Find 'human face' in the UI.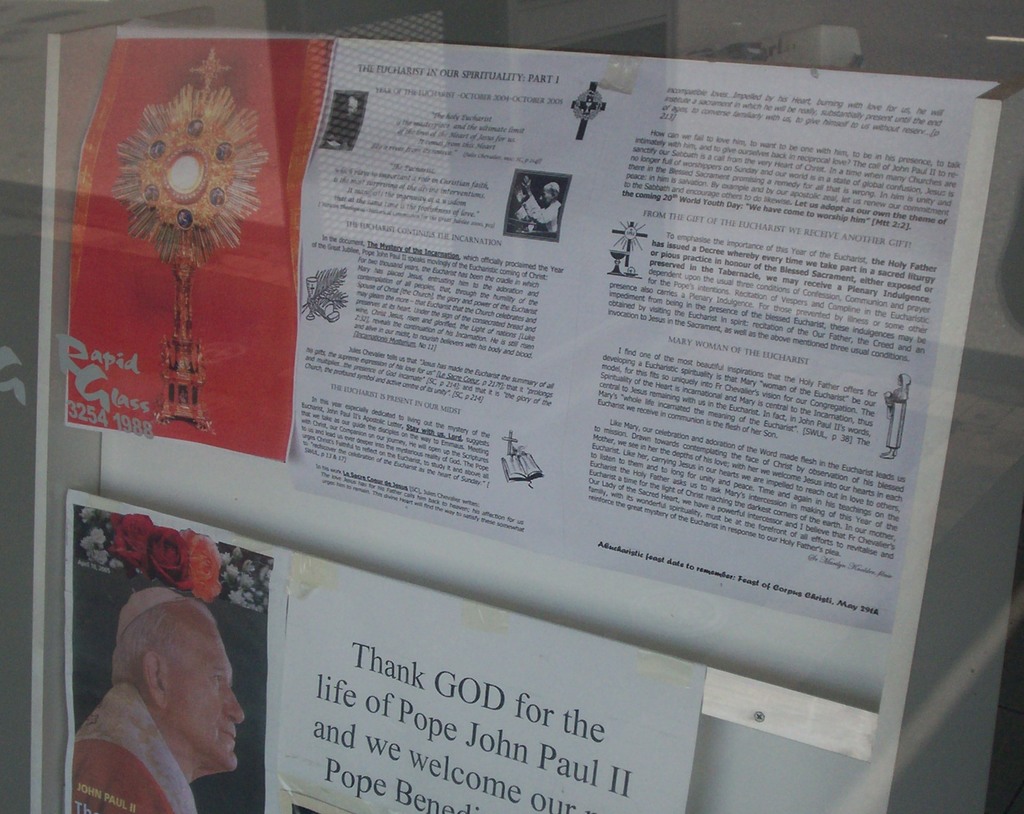
UI element at box=[166, 610, 245, 768].
